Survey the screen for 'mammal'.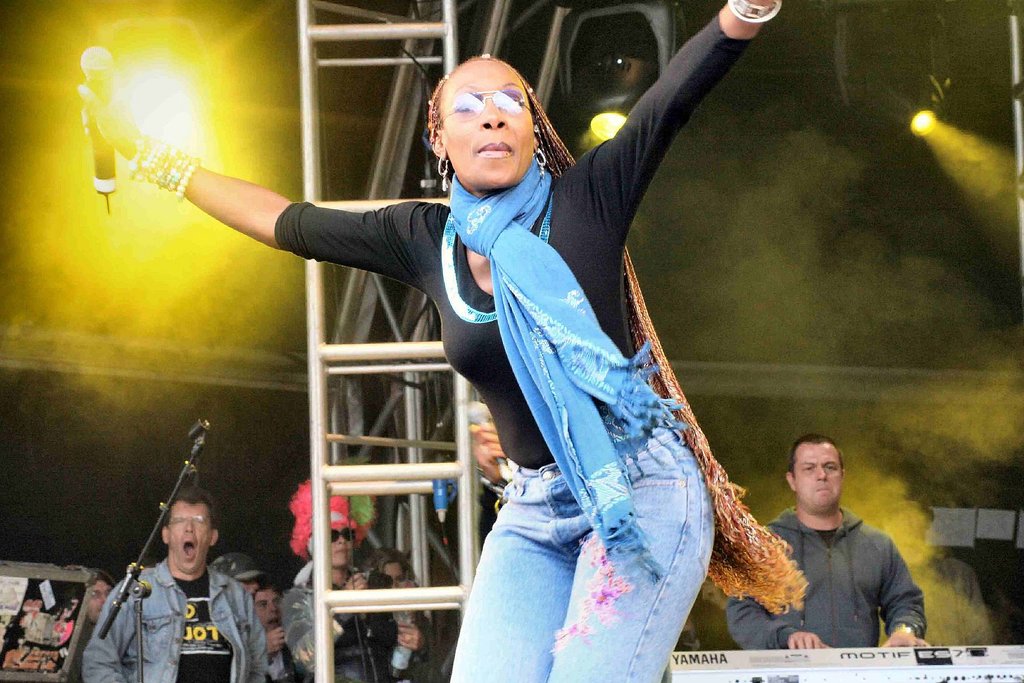
Survey found: <region>374, 547, 431, 679</region>.
